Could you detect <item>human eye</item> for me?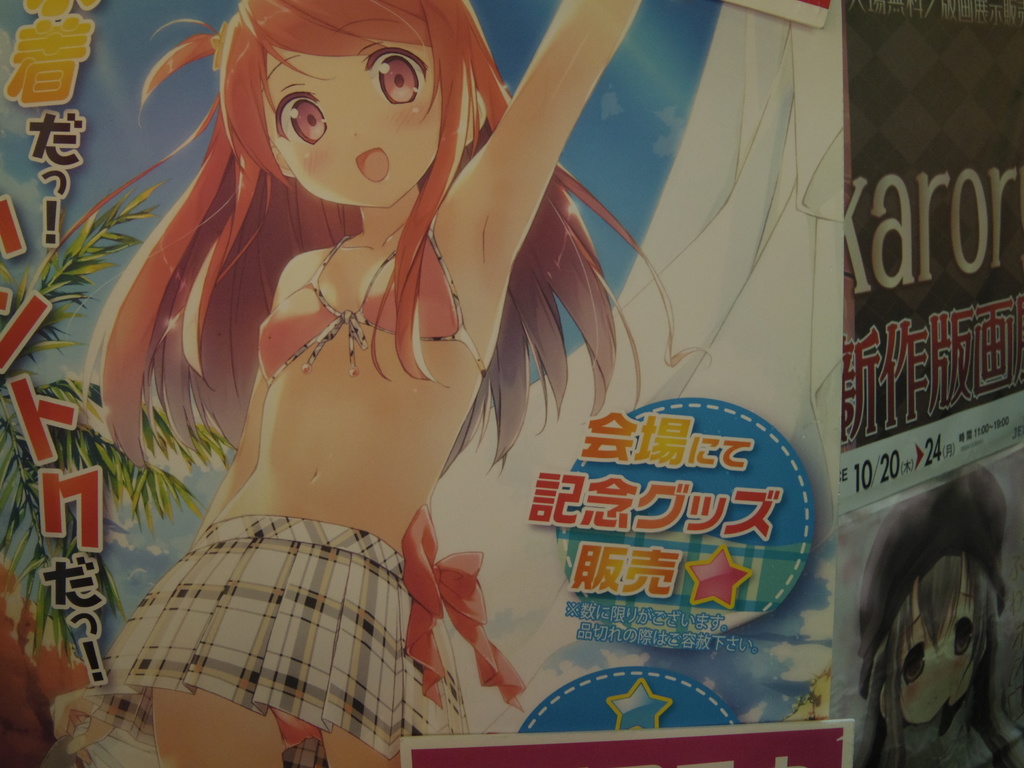
Detection result: (275,82,329,155).
